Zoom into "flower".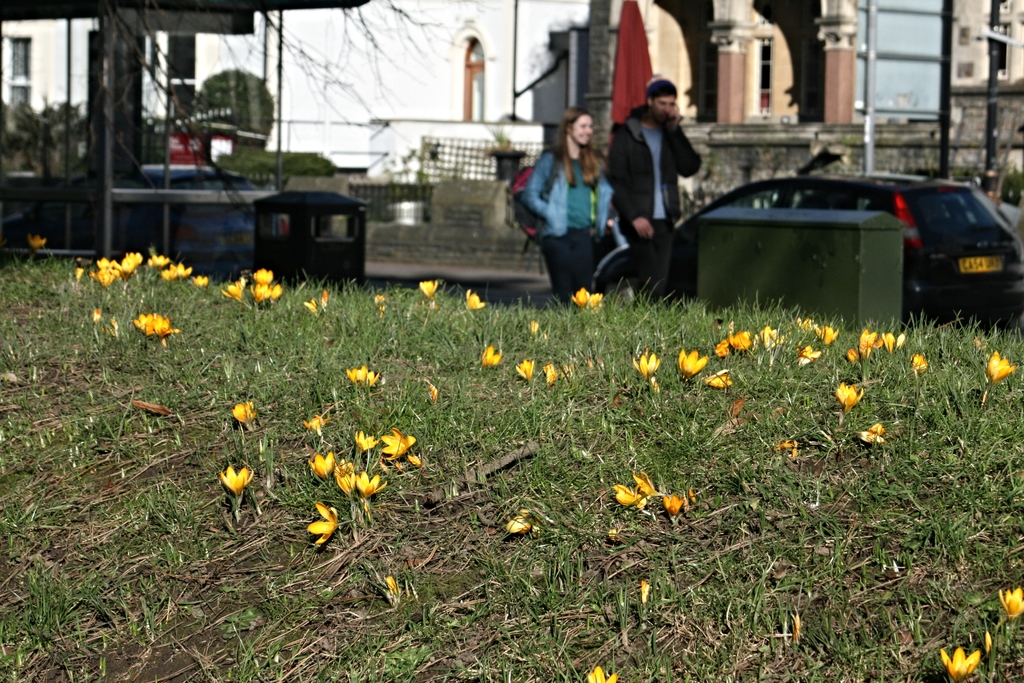
Zoom target: 762:327:785:352.
